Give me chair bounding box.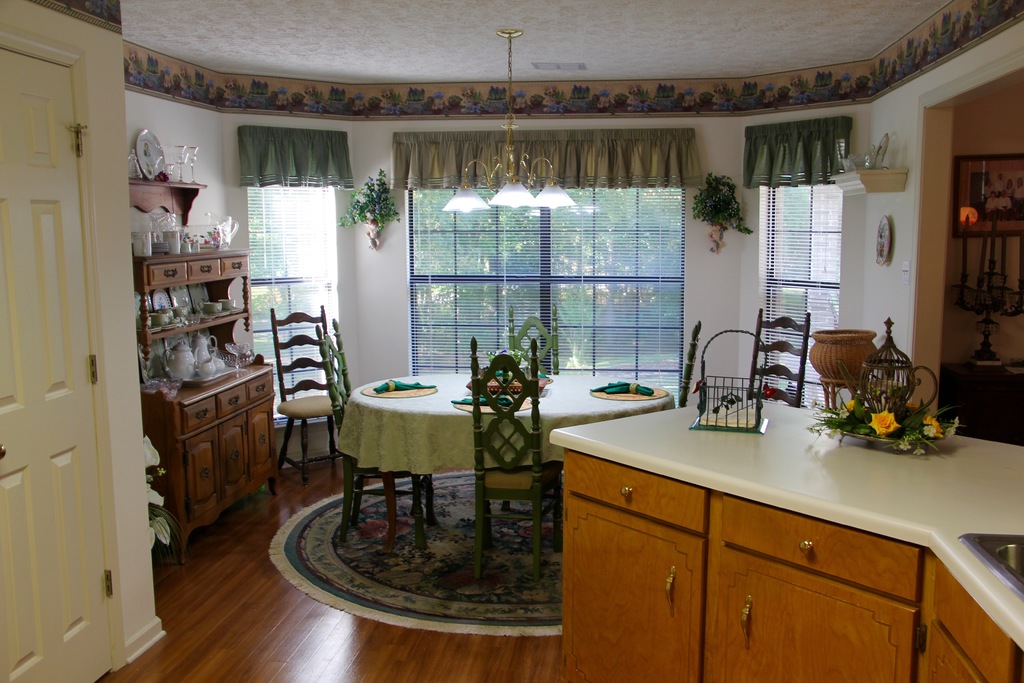
[270,311,348,488].
